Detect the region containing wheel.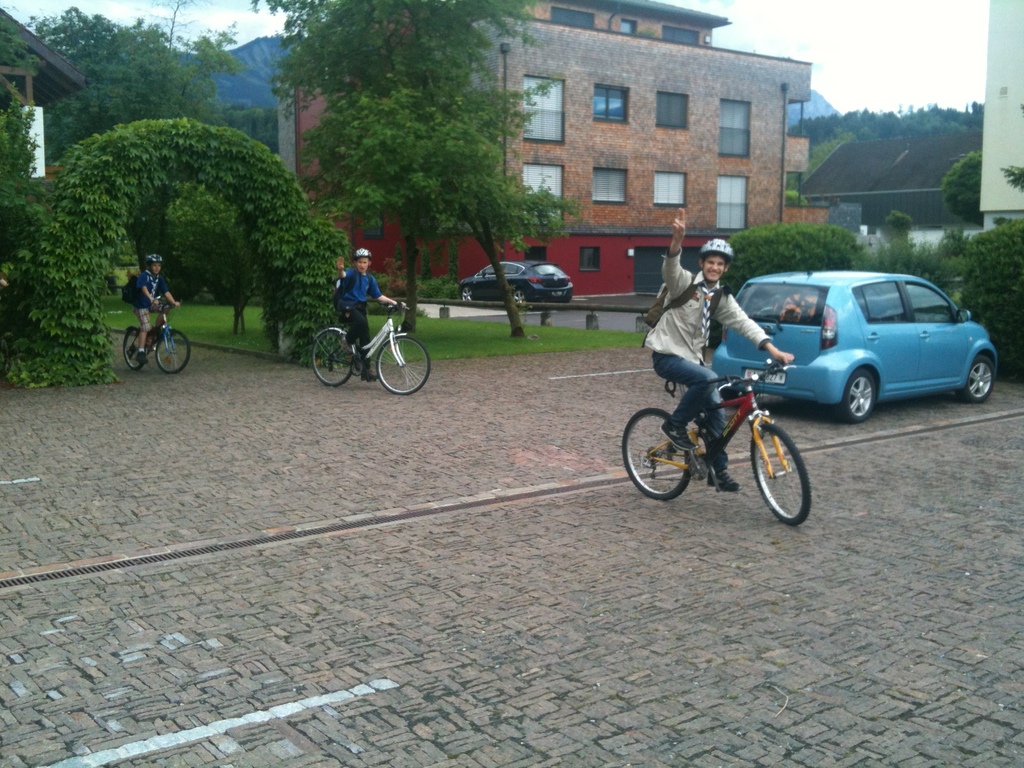
{"x1": 122, "y1": 324, "x2": 147, "y2": 368}.
